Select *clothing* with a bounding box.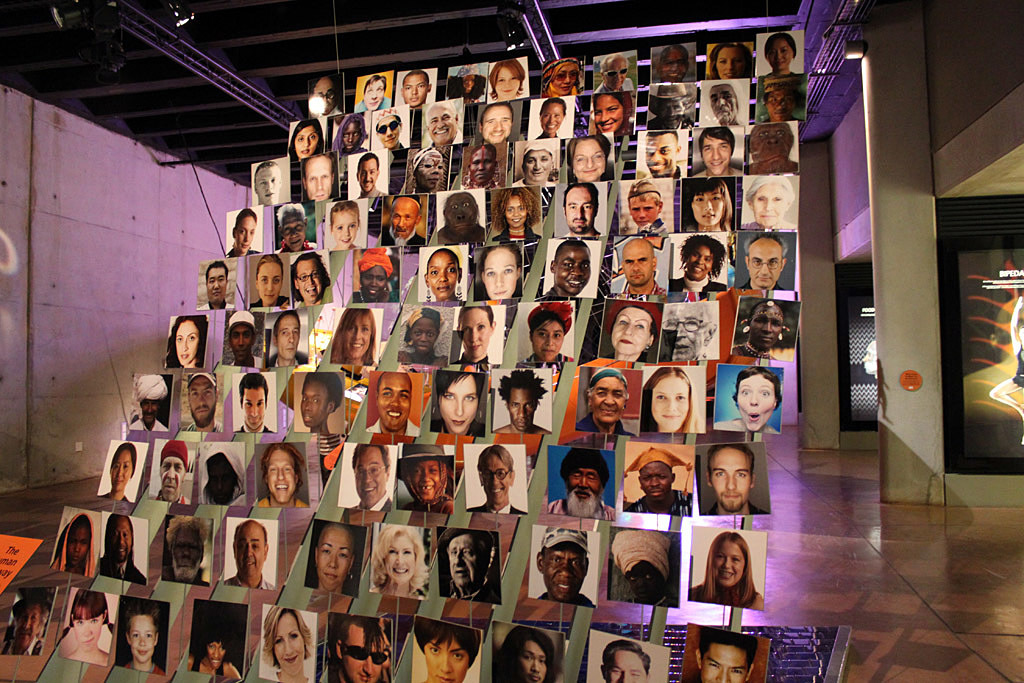
region(547, 286, 559, 295).
